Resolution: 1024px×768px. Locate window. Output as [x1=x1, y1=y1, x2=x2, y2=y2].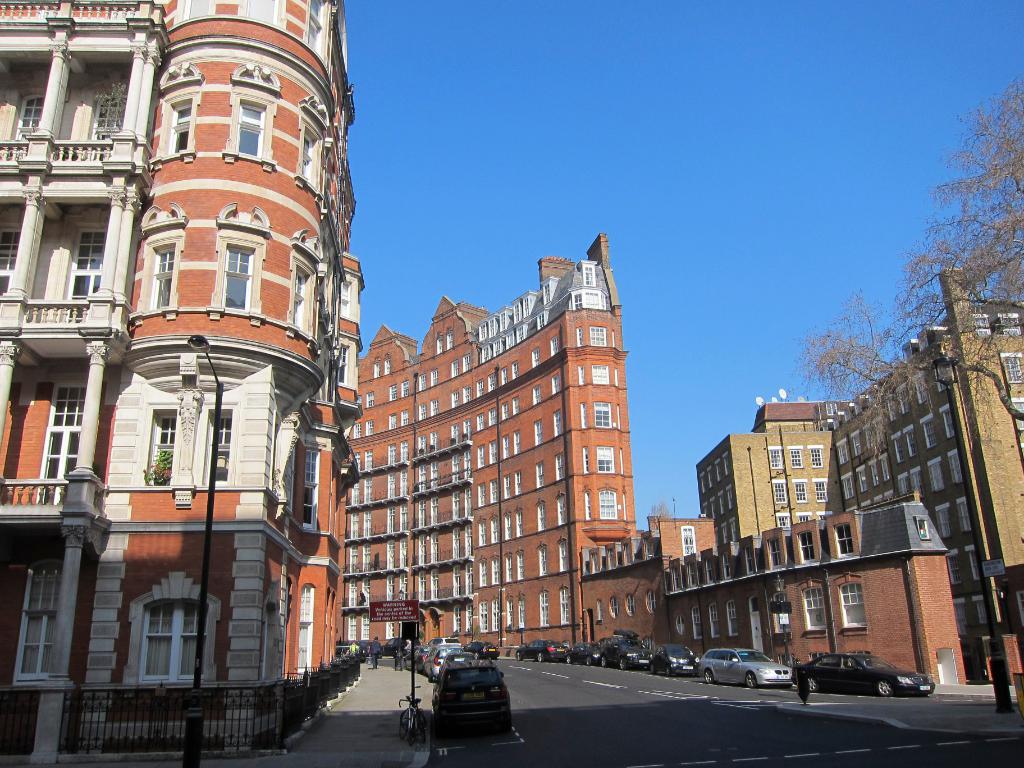
[x1=497, y1=307, x2=509, y2=329].
